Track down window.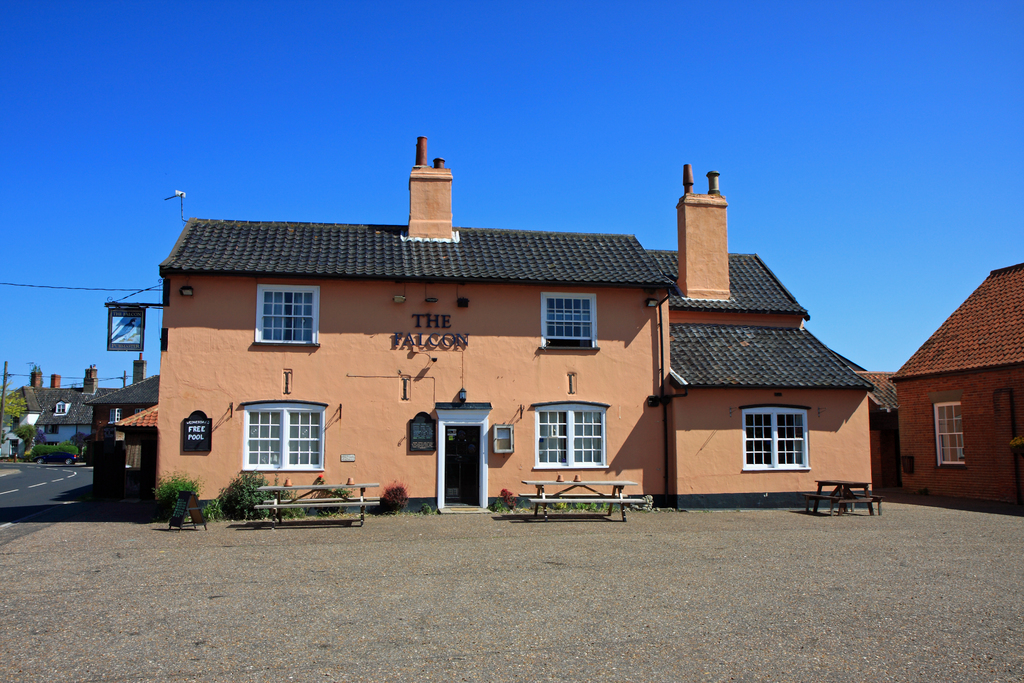
Tracked to 532,397,611,470.
